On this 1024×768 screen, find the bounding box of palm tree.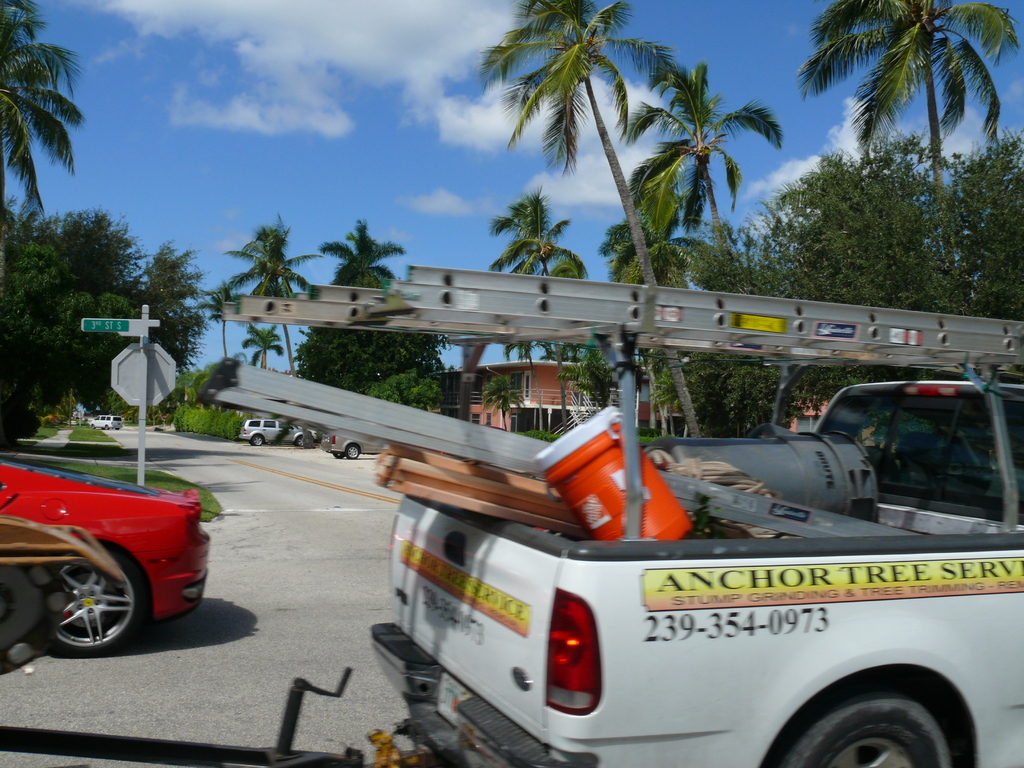
Bounding box: {"left": 460, "top": 0, "right": 694, "bottom": 447}.
